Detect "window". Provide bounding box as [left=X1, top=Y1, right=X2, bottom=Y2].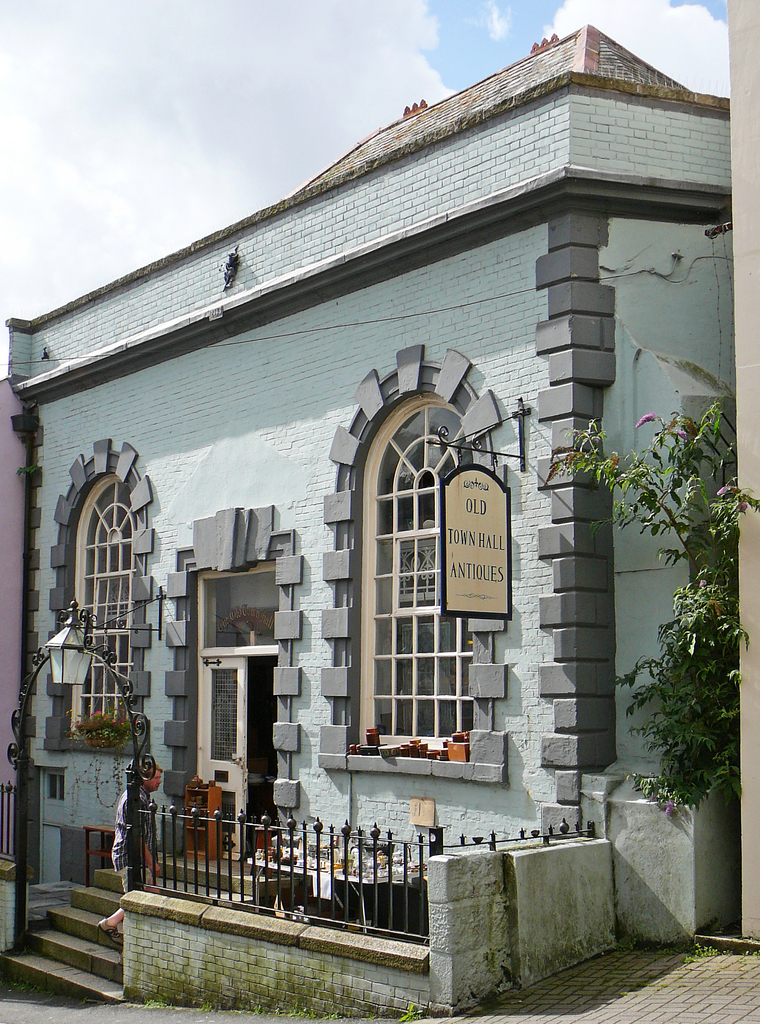
[left=346, top=391, right=501, bottom=753].
